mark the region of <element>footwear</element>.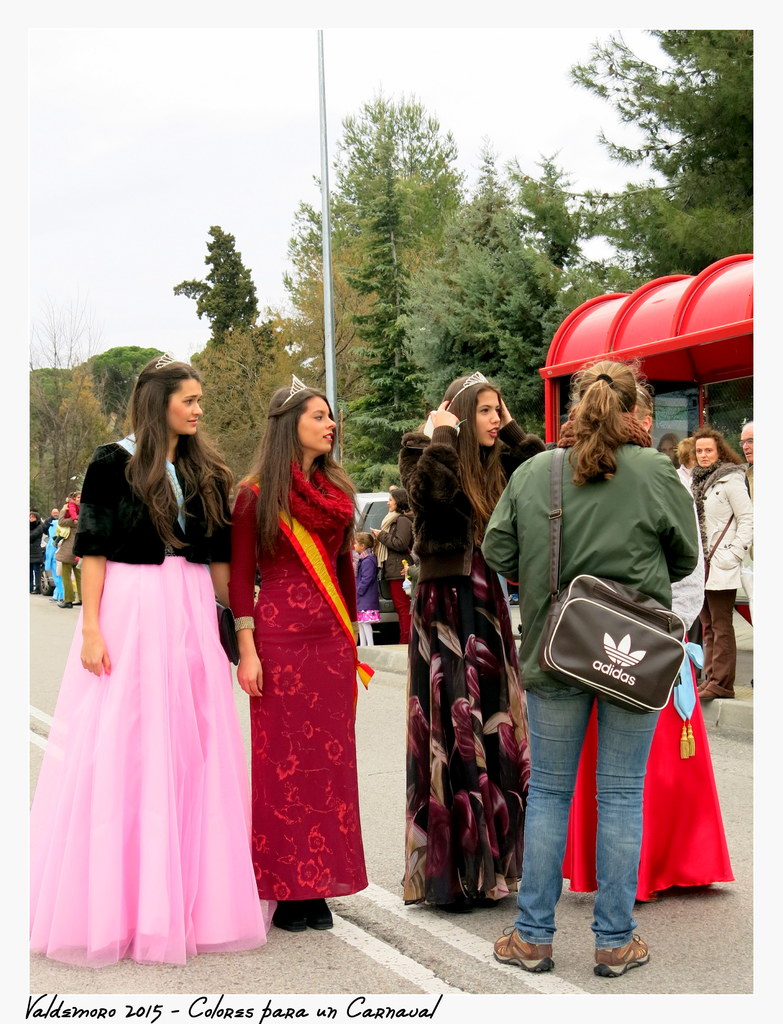
Region: region(485, 923, 555, 977).
